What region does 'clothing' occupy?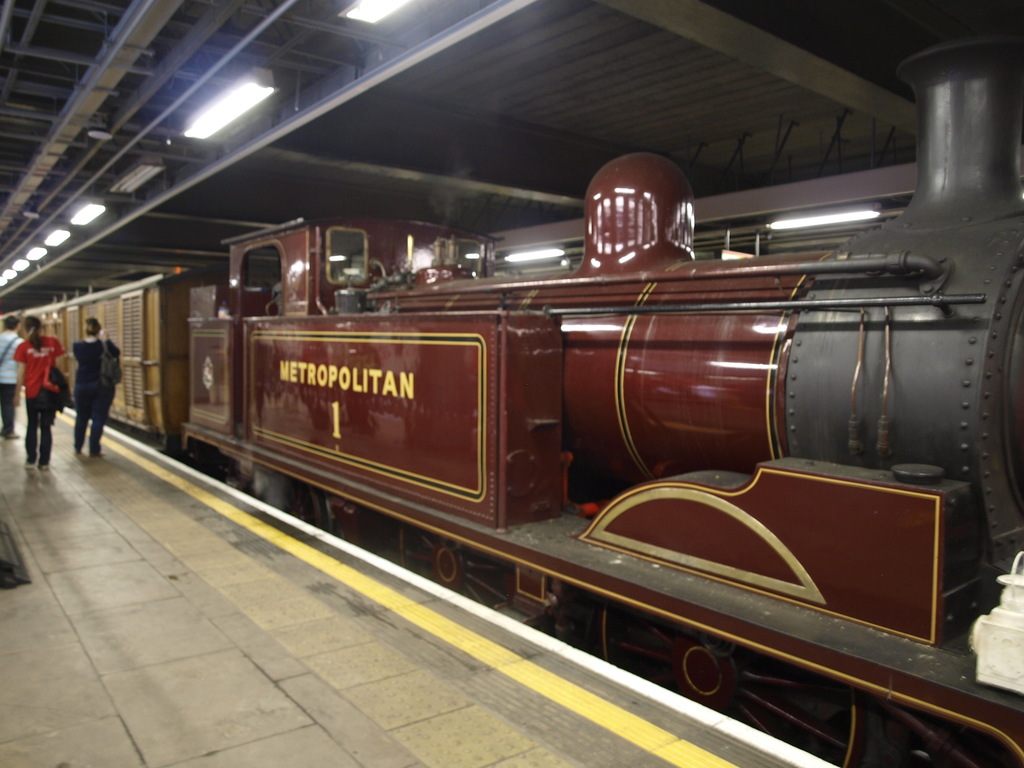
8,336,65,465.
